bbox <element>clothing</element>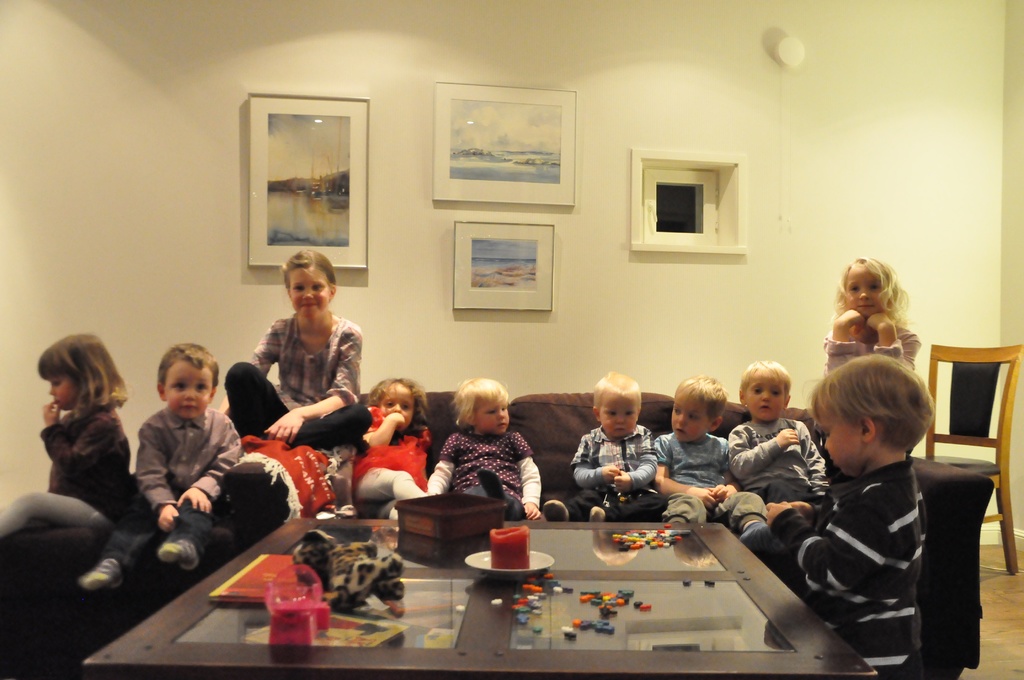
<region>0, 408, 131, 540</region>
